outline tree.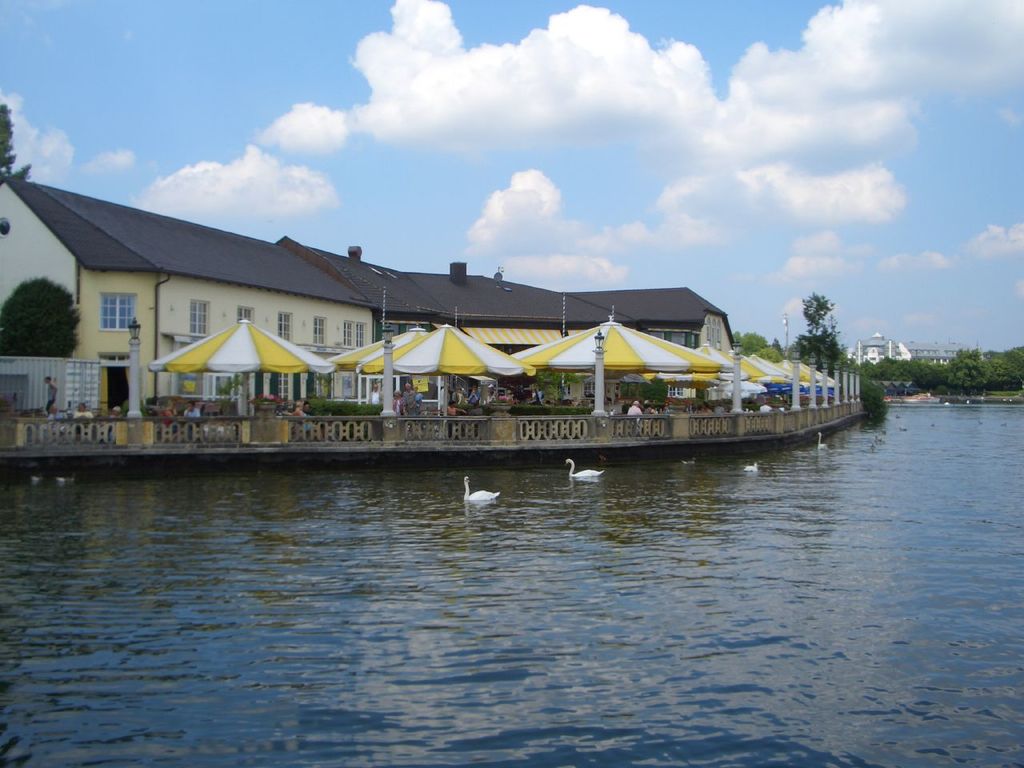
Outline: left=0, top=103, right=34, bottom=190.
